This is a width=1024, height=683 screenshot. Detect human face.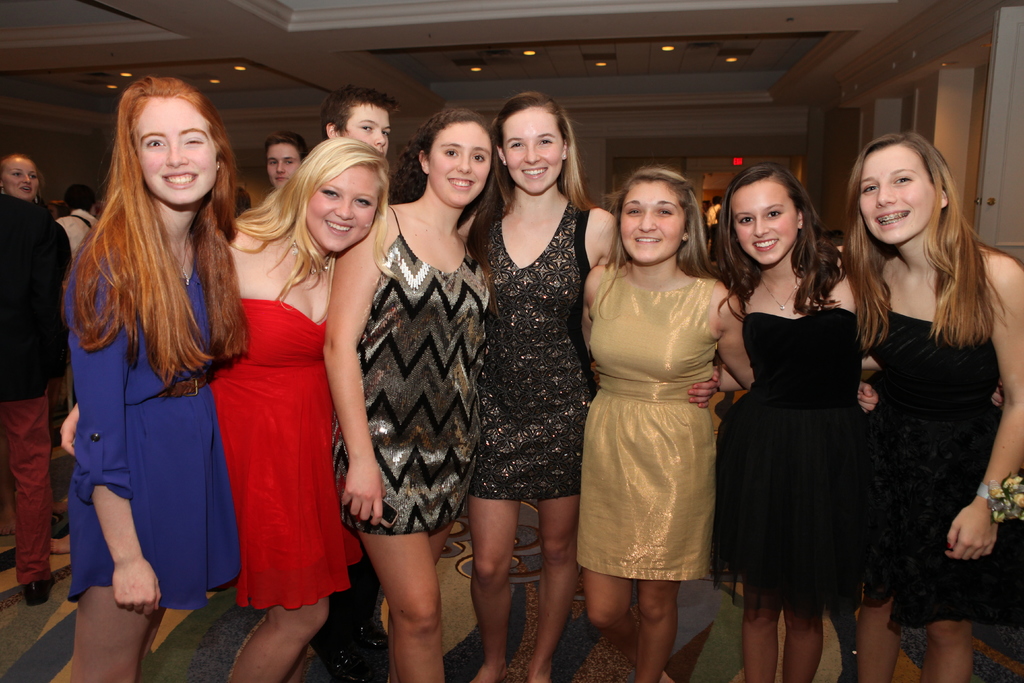
(307,165,380,254).
